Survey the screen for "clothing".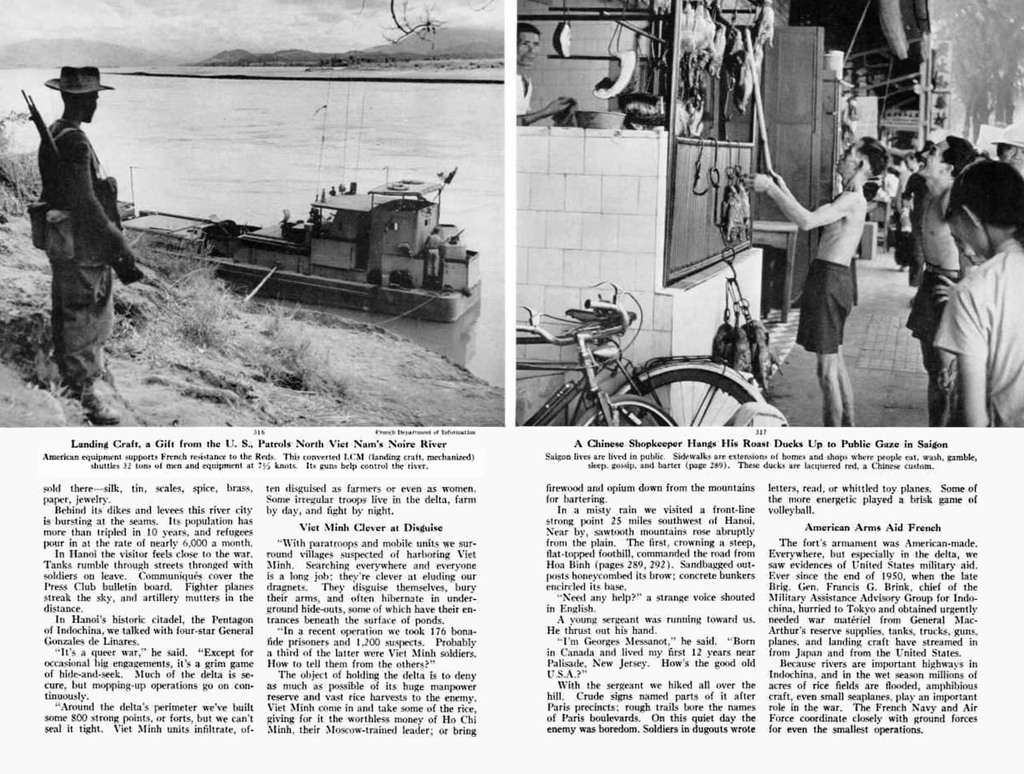
Survey found: <box>906,265,961,344</box>.
